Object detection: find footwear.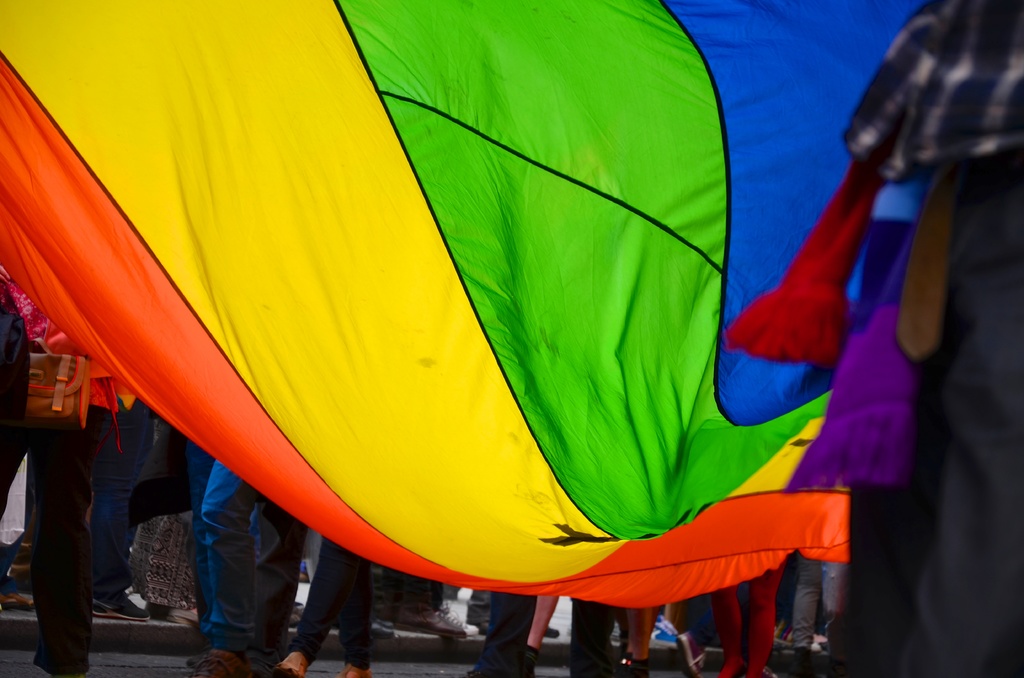
locate(0, 591, 36, 615).
